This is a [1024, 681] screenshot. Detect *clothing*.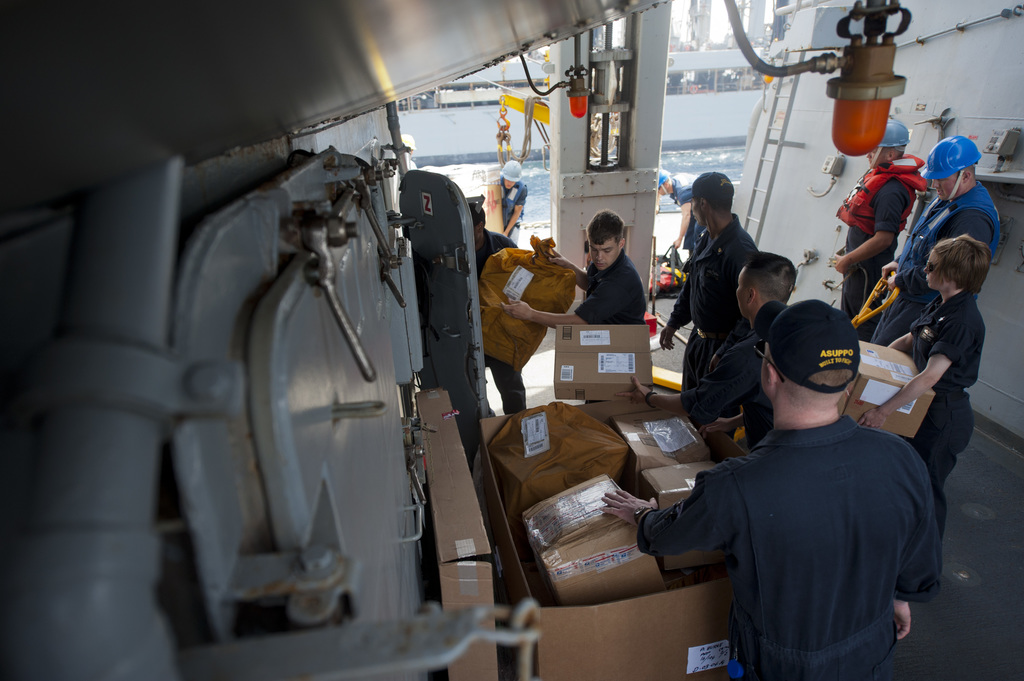
bbox(906, 293, 989, 532).
